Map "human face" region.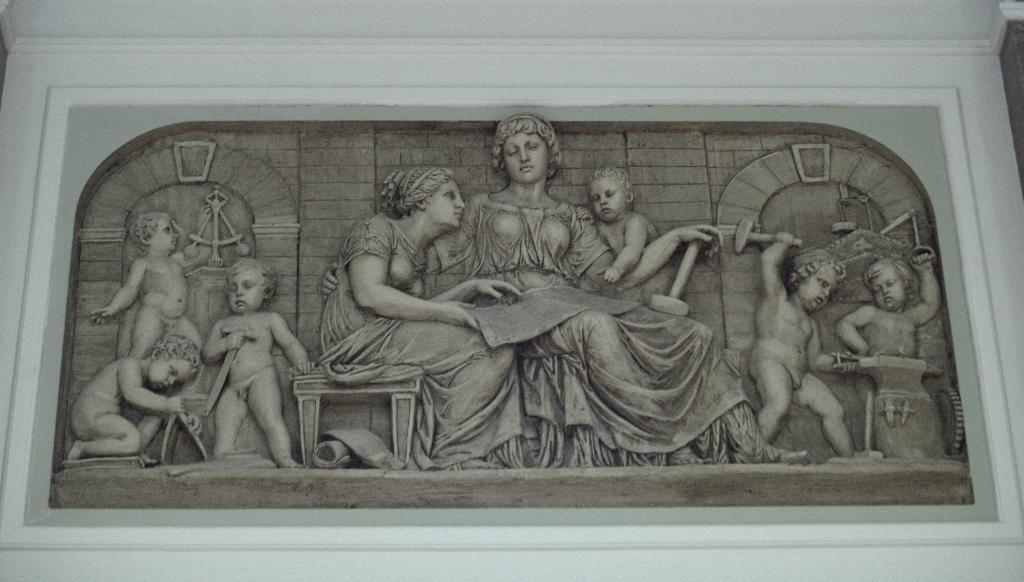
Mapped to locate(797, 271, 838, 310).
